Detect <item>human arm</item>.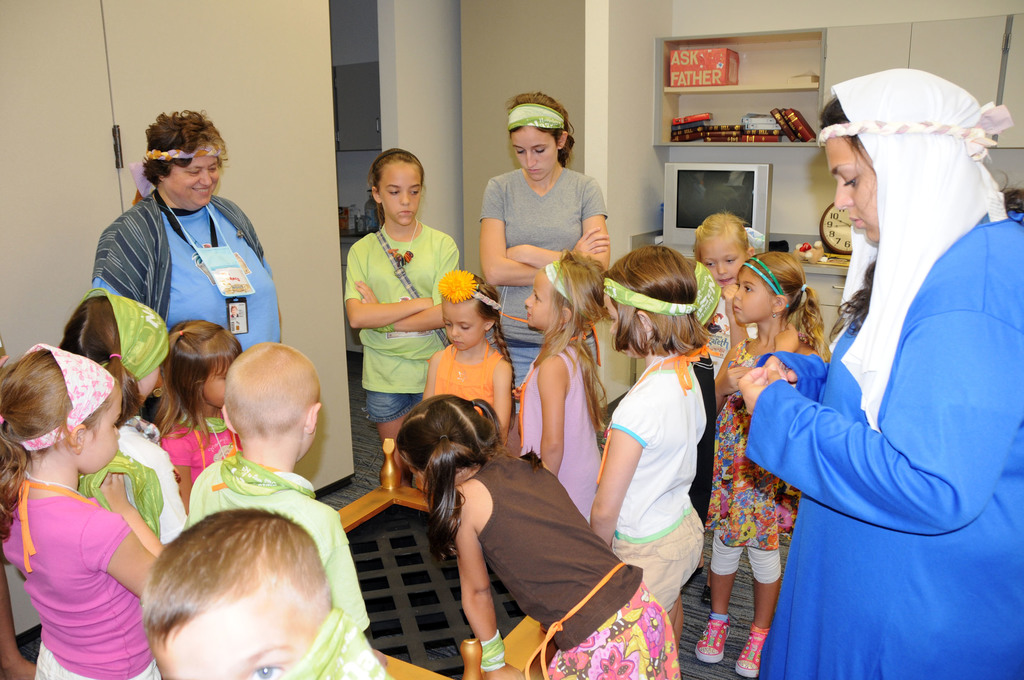
Detected at rect(453, 485, 523, 679).
